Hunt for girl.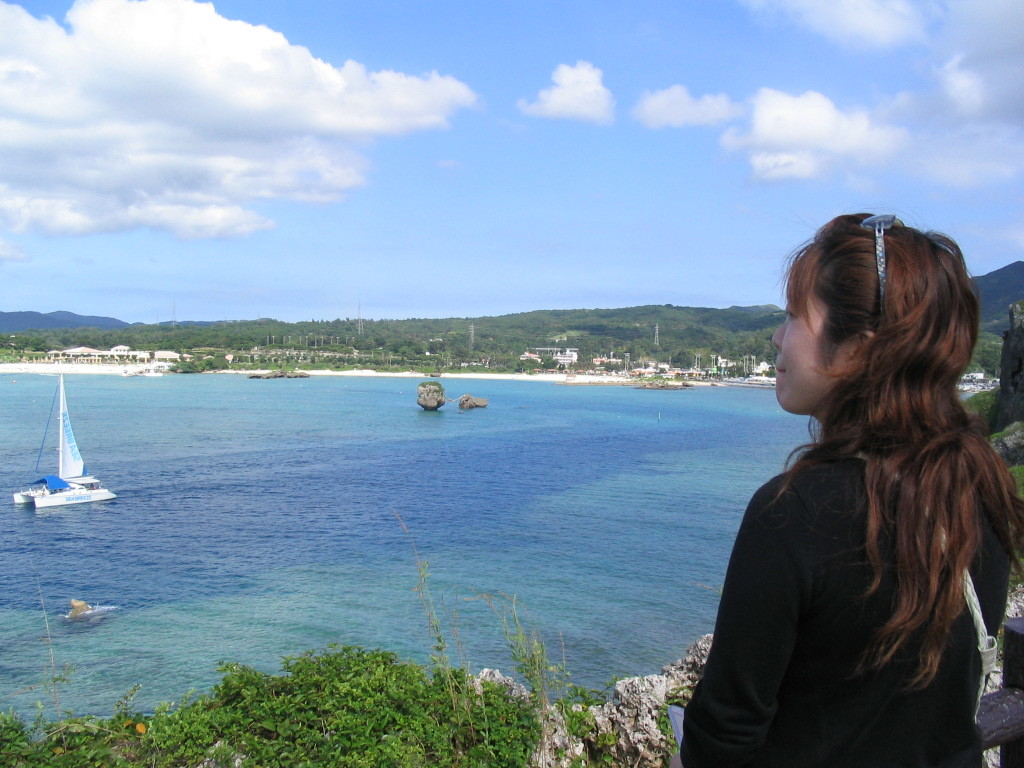
Hunted down at [678, 209, 987, 767].
